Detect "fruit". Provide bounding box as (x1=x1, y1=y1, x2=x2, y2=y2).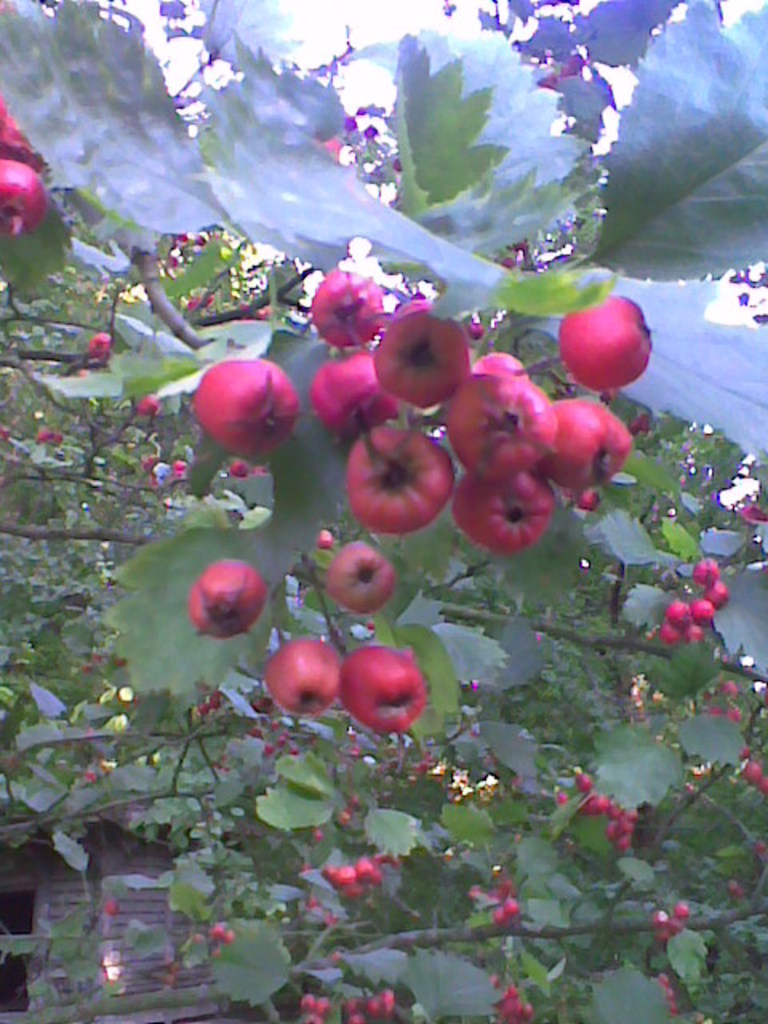
(x1=0, y1=142, x2=56, y2=243).
